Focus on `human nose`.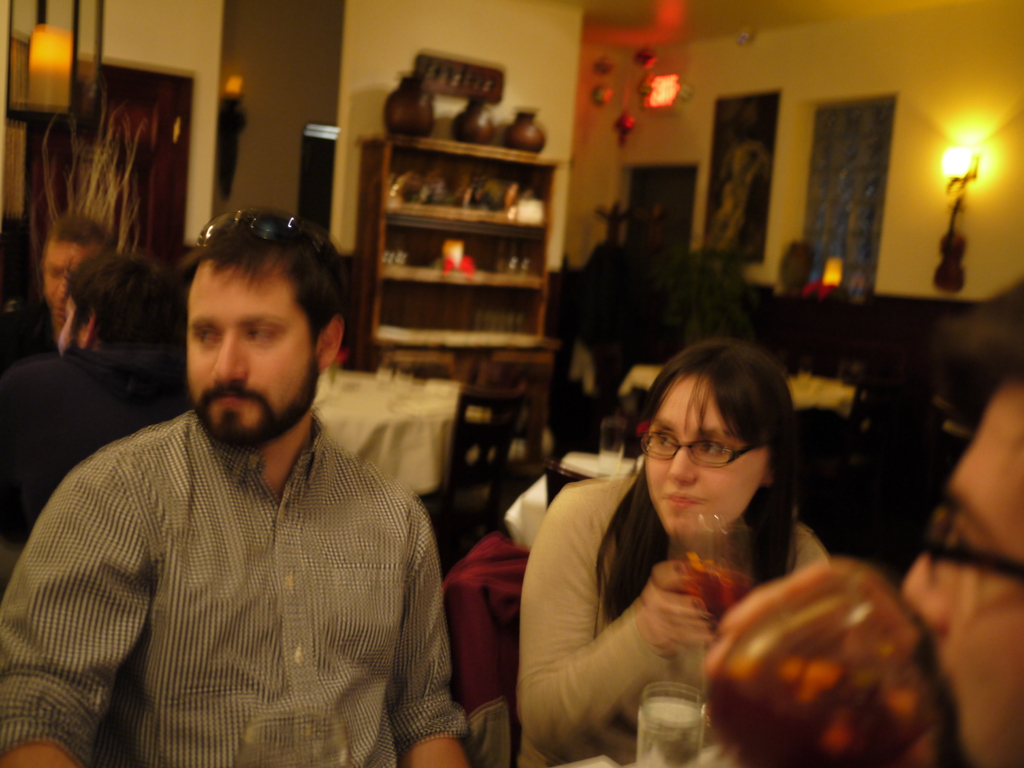
Focused at bbox=[51, 276, 75, 307].
